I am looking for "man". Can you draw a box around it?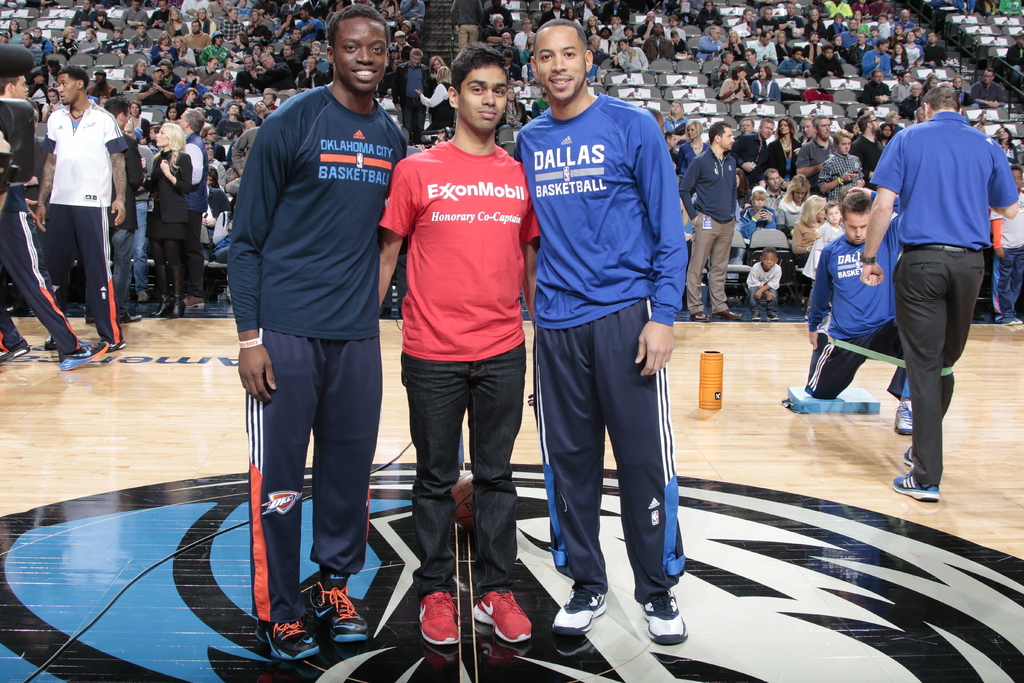
Sure, the bounding box is BBox(512, 17, 687, 648).
